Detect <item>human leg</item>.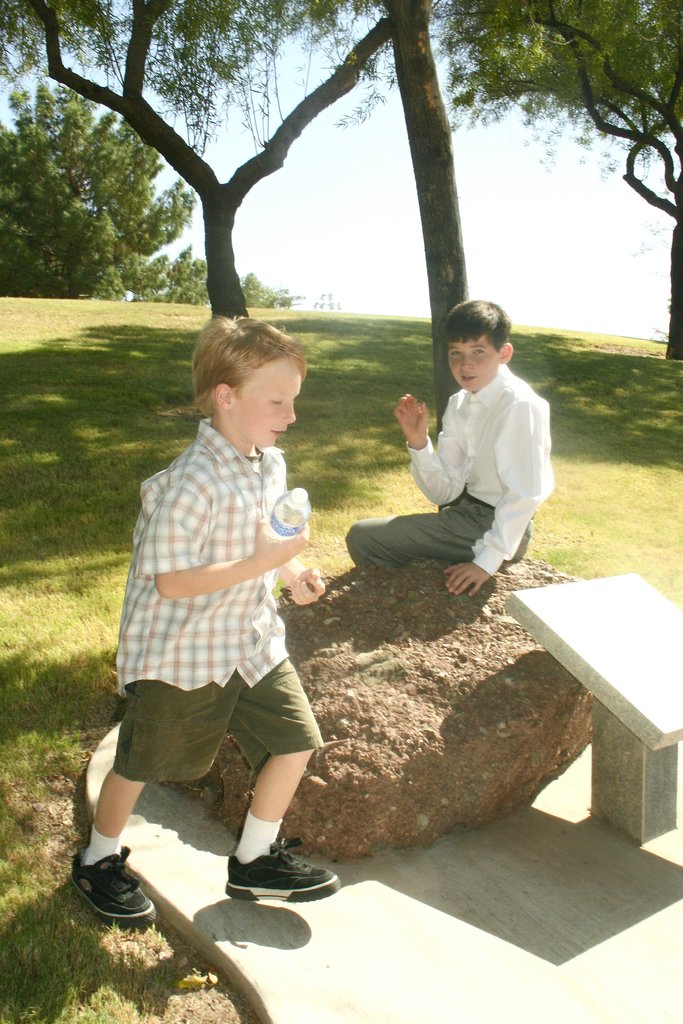
Detected at <region>67, 693, 167, 931</region>.
